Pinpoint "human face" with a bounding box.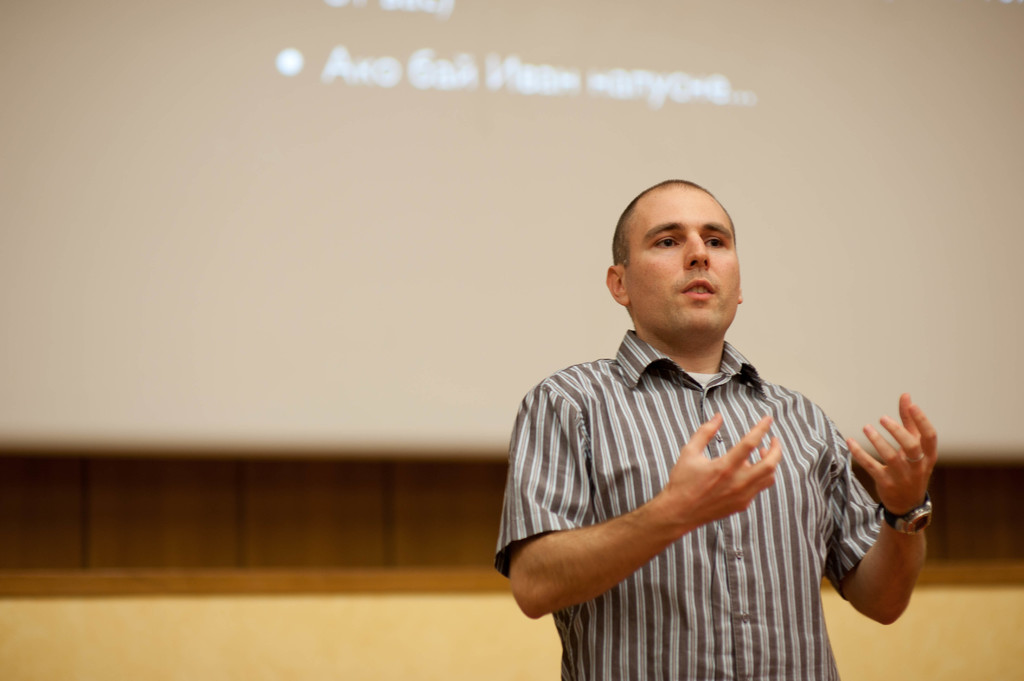
[left=624, top=182, right=741, bottom=336].
